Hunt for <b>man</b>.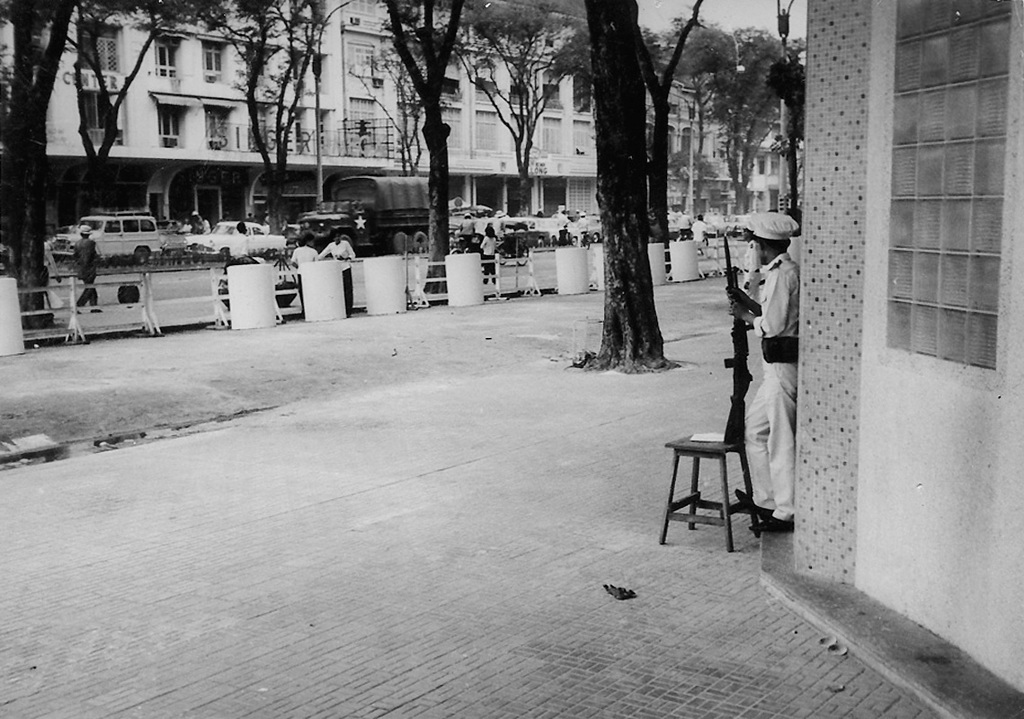
Hunted down at region(321, 232, 355, 315).
